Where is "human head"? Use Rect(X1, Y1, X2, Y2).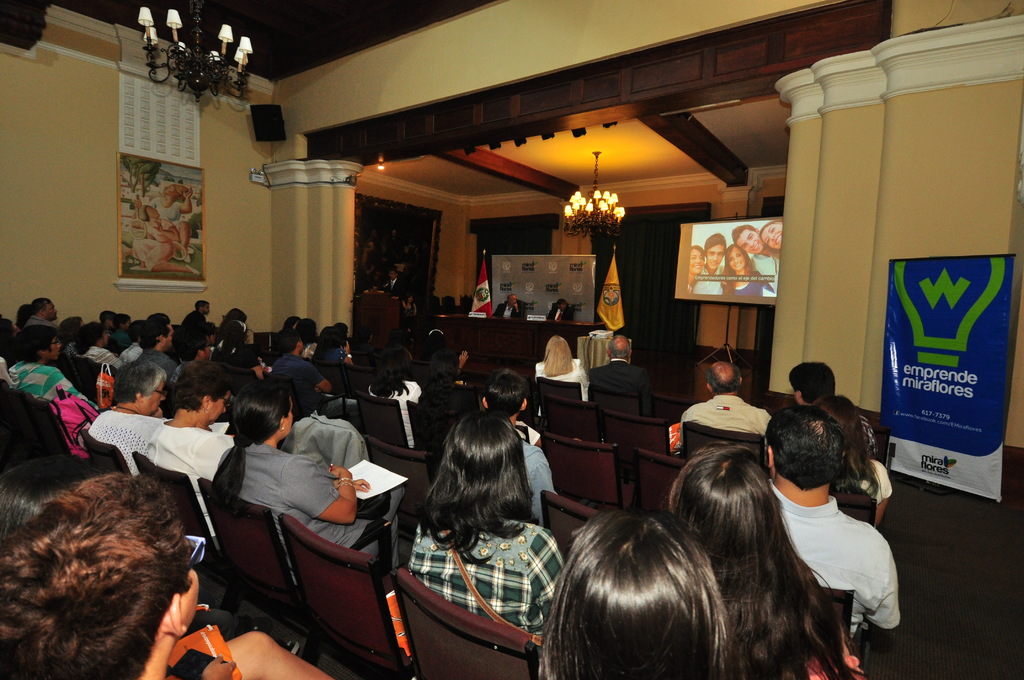
Rect(110, 357, 169, 419).
